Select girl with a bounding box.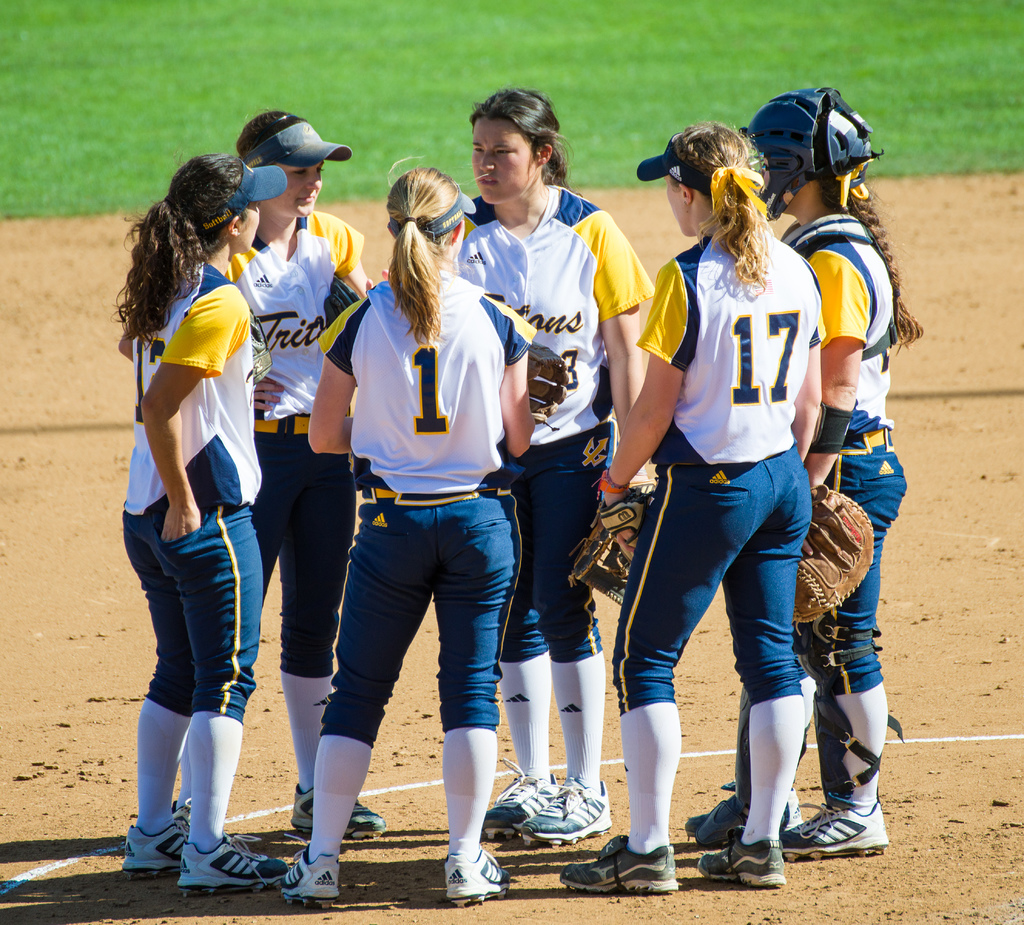
l=116, t=113, r=385, b=833.
